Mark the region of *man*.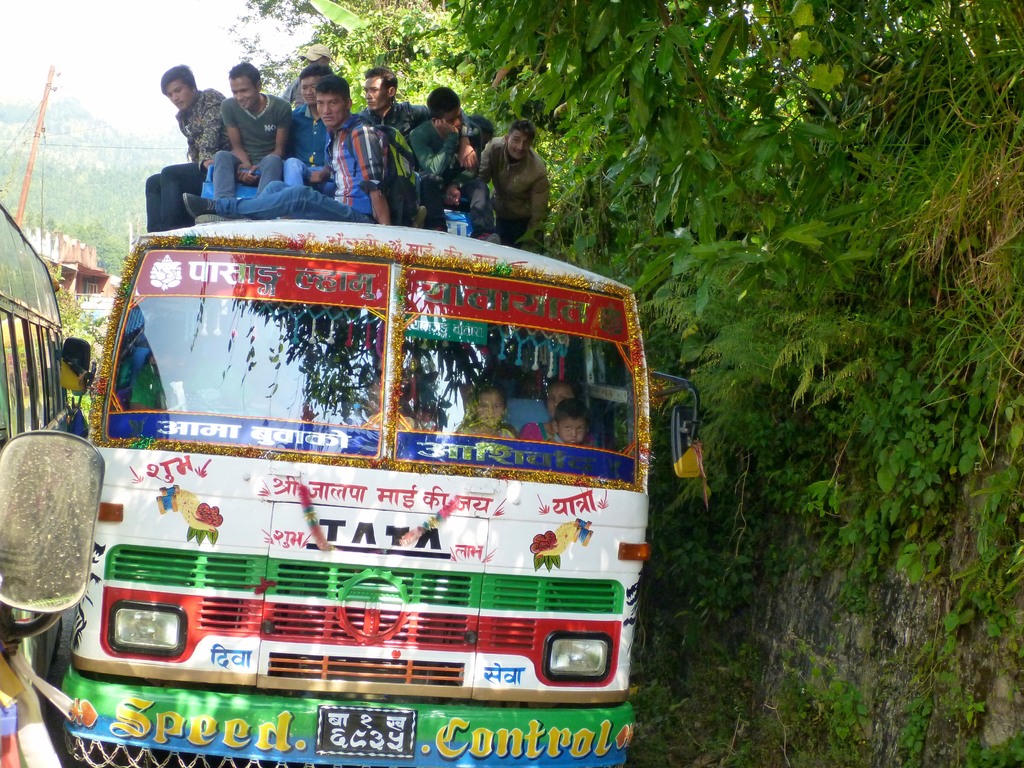
Region: crop(141, 64, 235, 230).
